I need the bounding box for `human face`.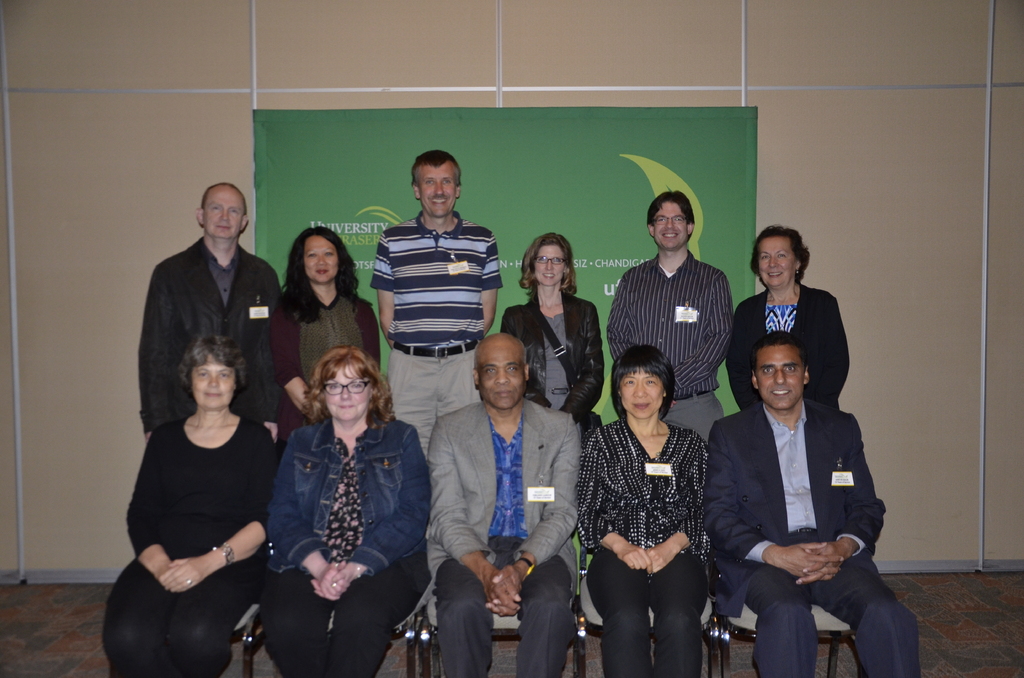
Here it is: BBox(758, 241, 794, 287).
